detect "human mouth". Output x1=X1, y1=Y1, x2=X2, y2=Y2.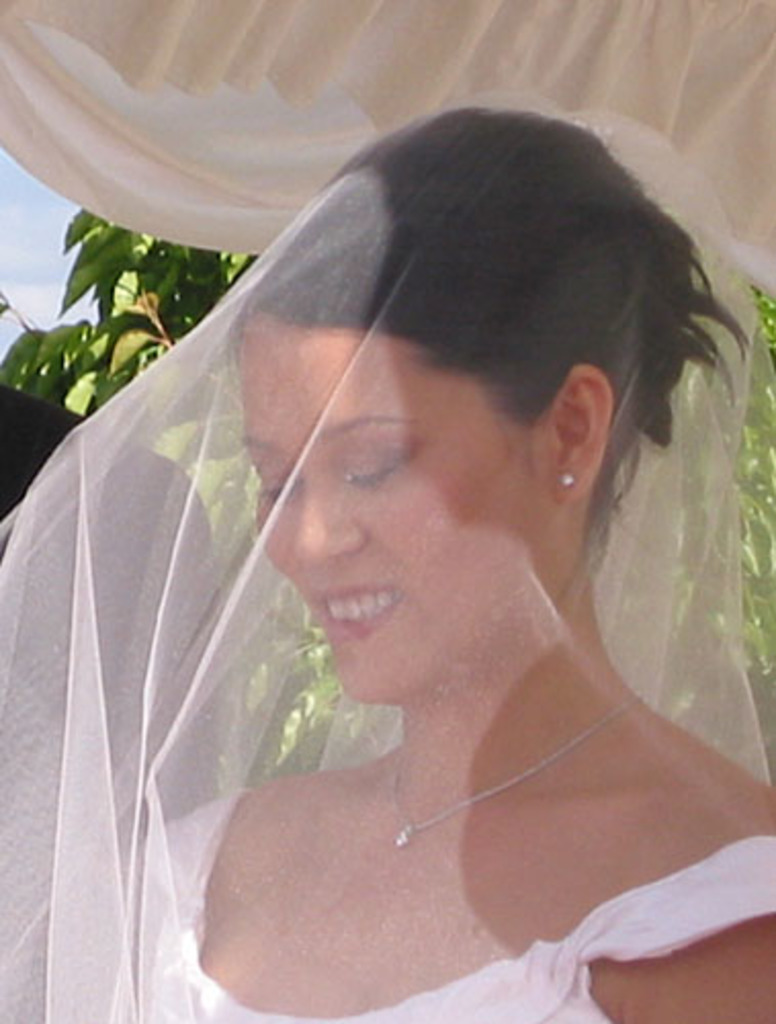
x1=297, y1=575, x2=420, y2=657.
